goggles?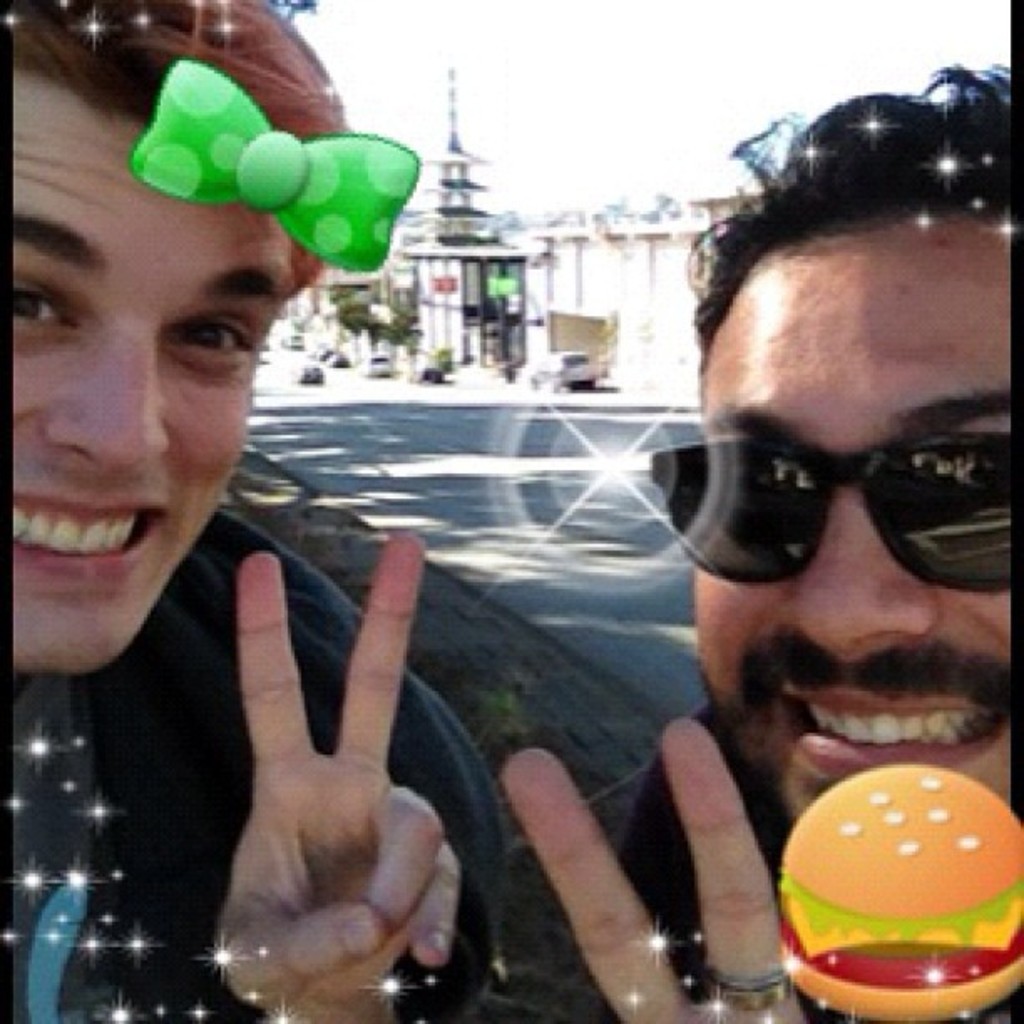
left=683, top=405, right=1006, bottom=587
